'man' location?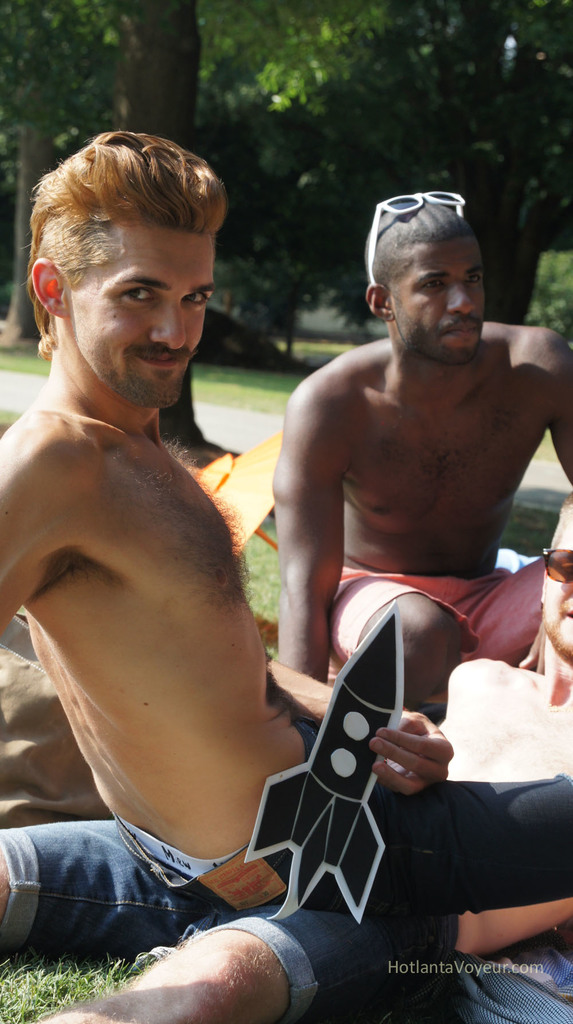
[0, 491, 572, 1023]
